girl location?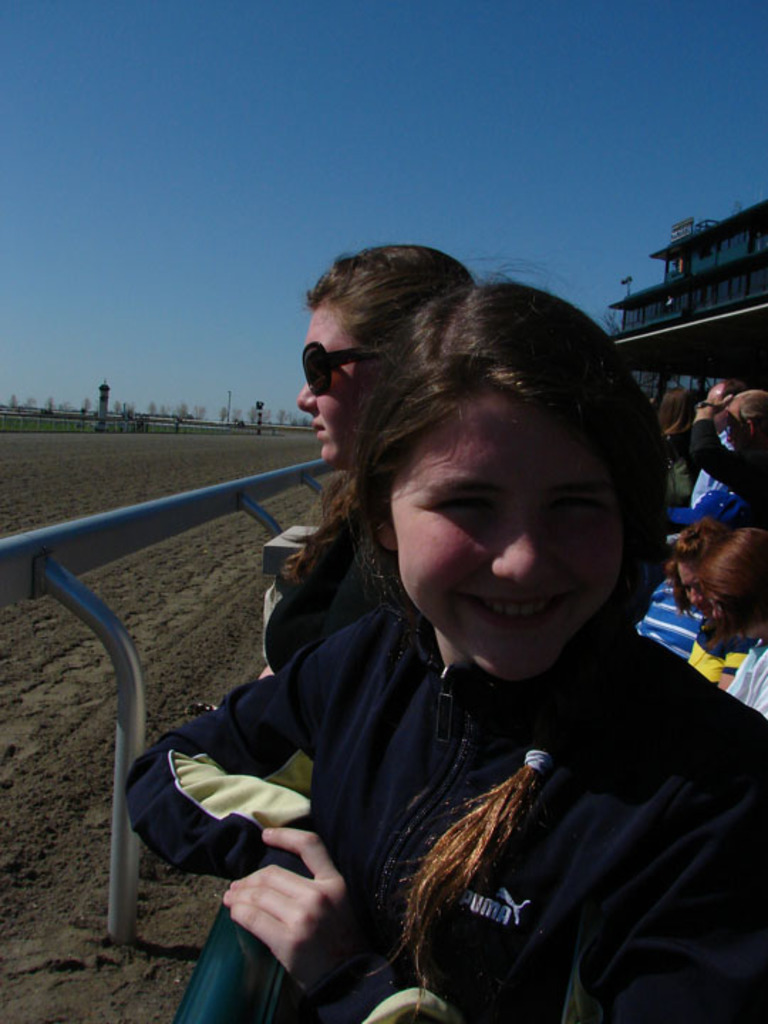
[117, 257, 767, 1023]
